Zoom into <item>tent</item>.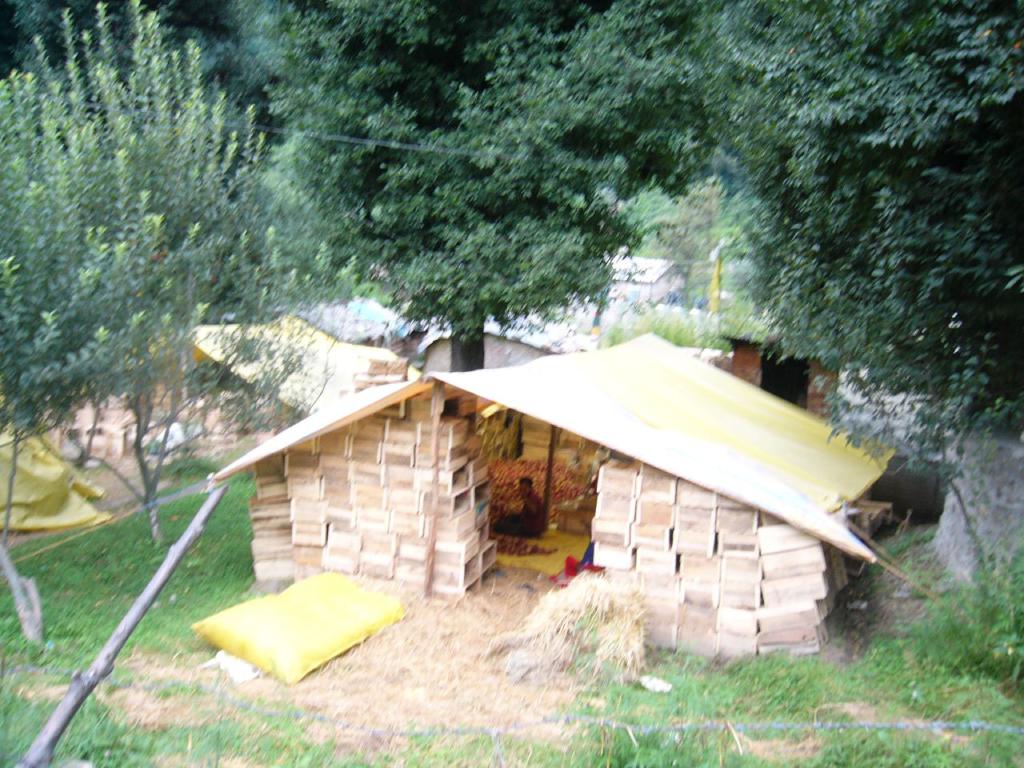
Zoom target: (18,376,950,767).
